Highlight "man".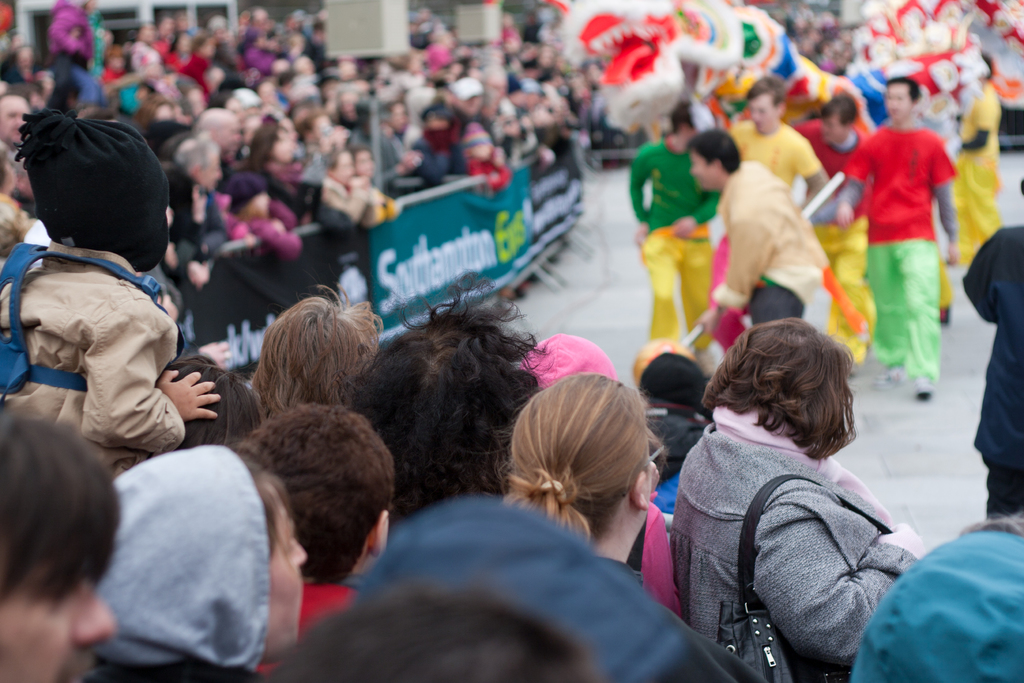
Highlighted region: 242,402,396,678.
